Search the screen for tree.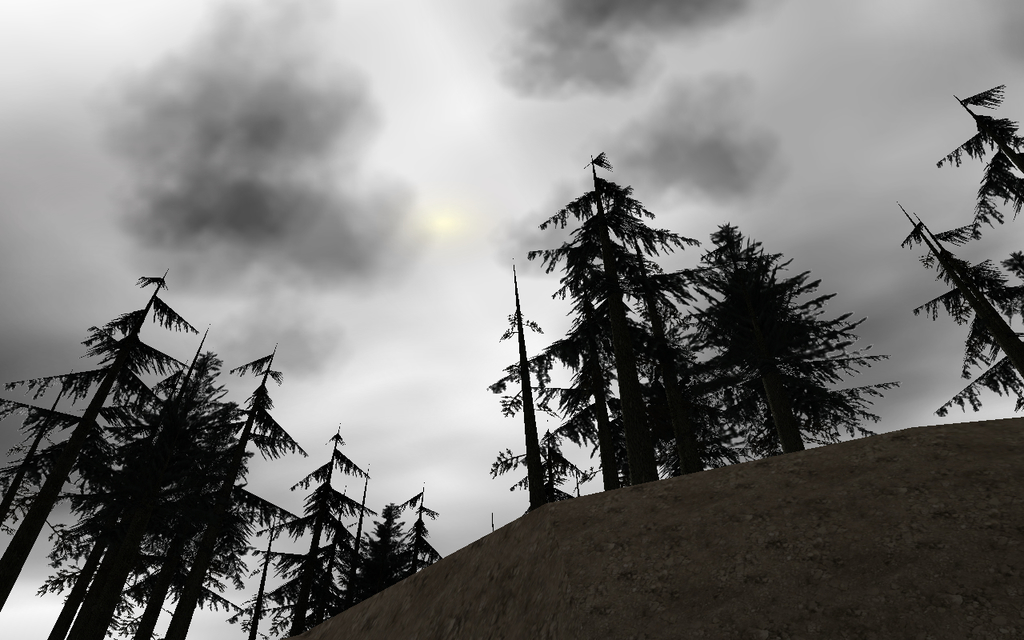
Found at bbox=[940, 73, 1023, 225].
